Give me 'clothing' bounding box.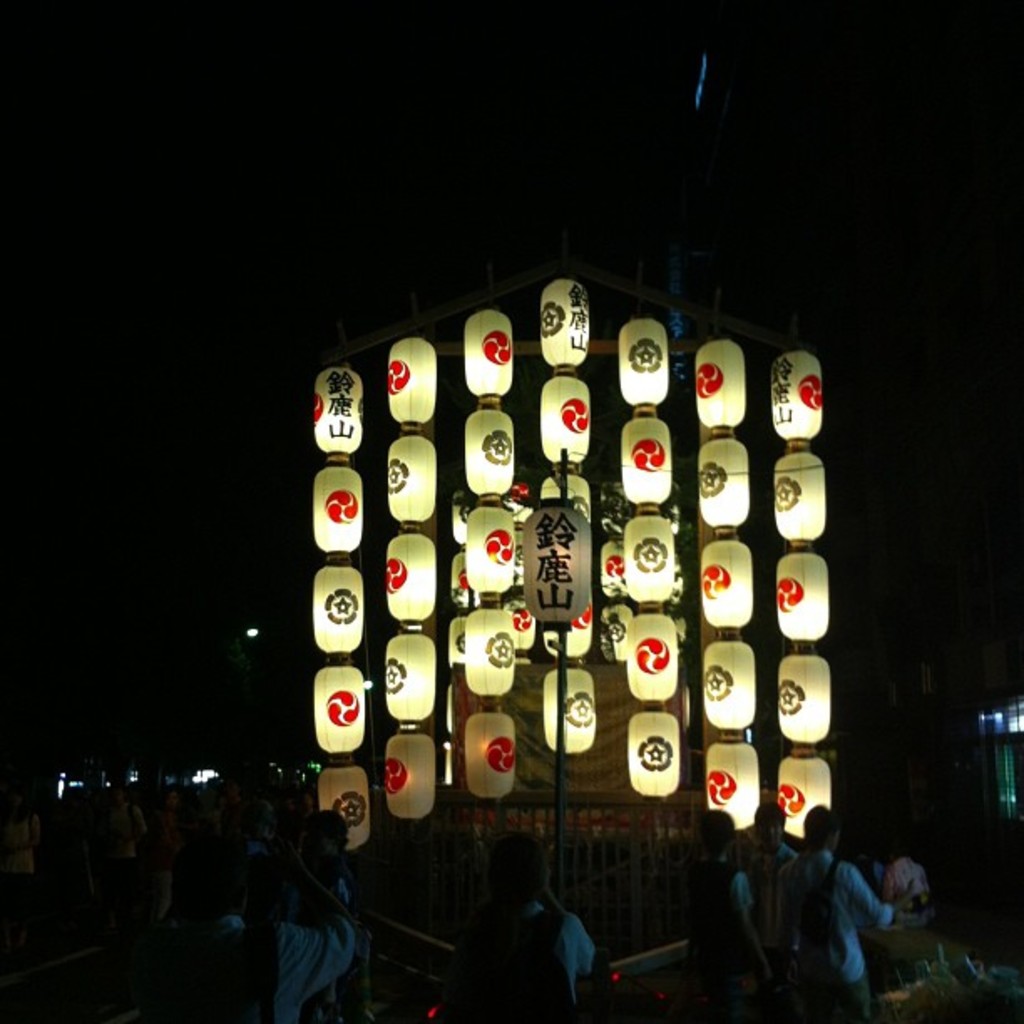
left=448, top=904, right=592, bottom=1022.
